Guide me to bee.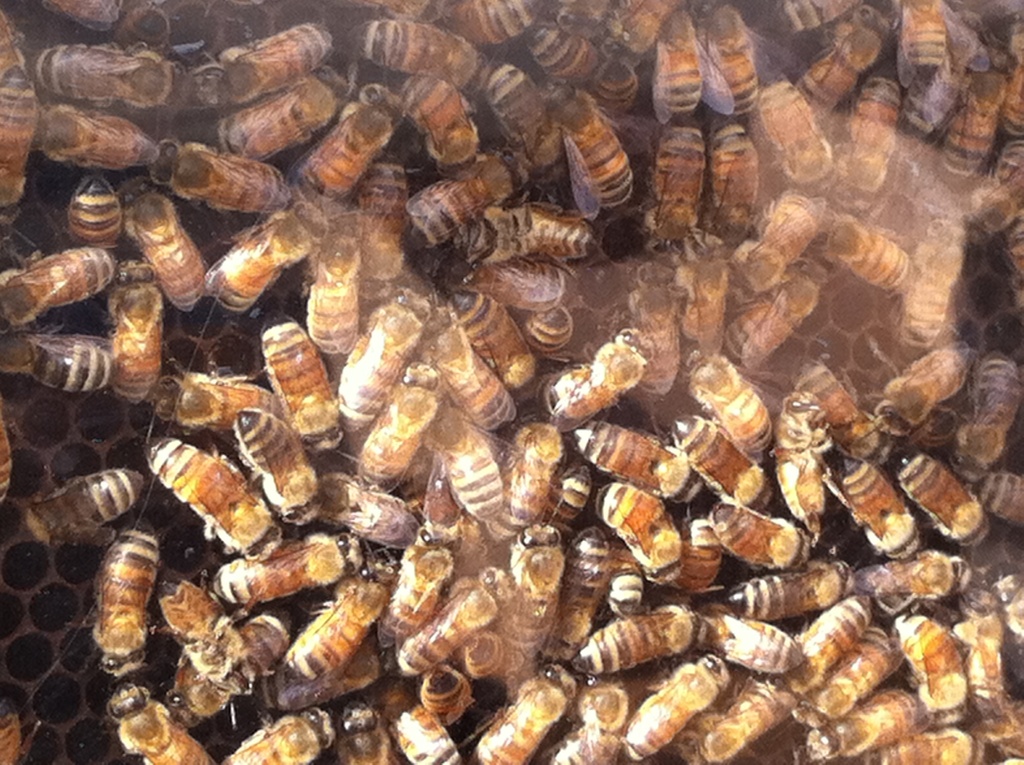
Guidance: (left=548, top=323, right=661, bottom=428).
